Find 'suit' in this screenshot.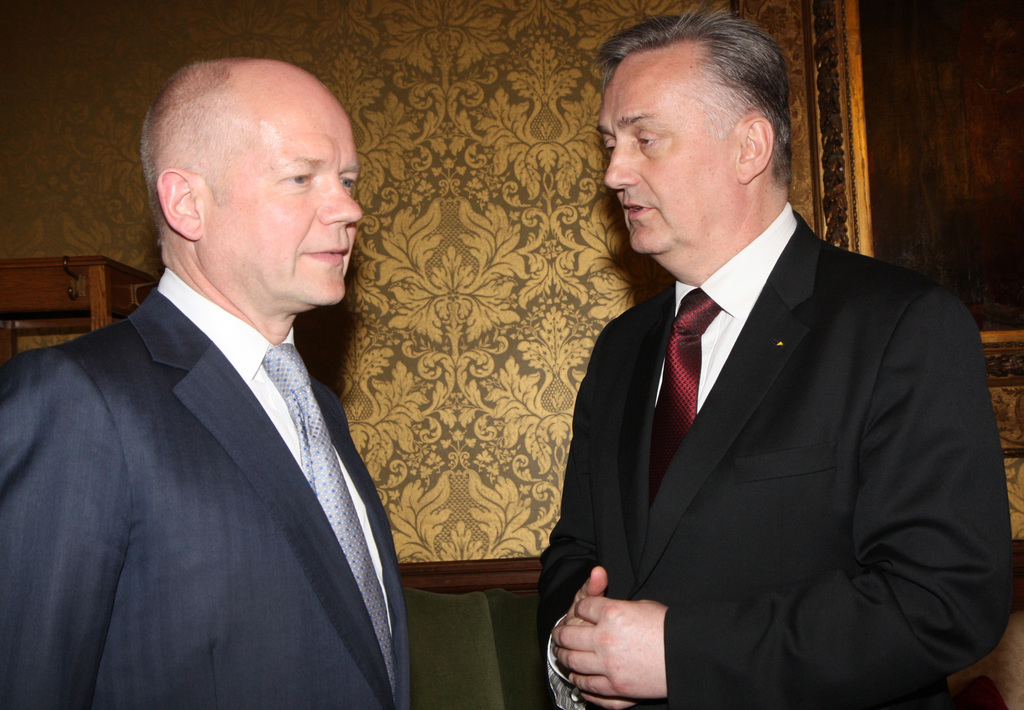
The bounding box for 'suit' is <box>0,265,410,709</box>.
